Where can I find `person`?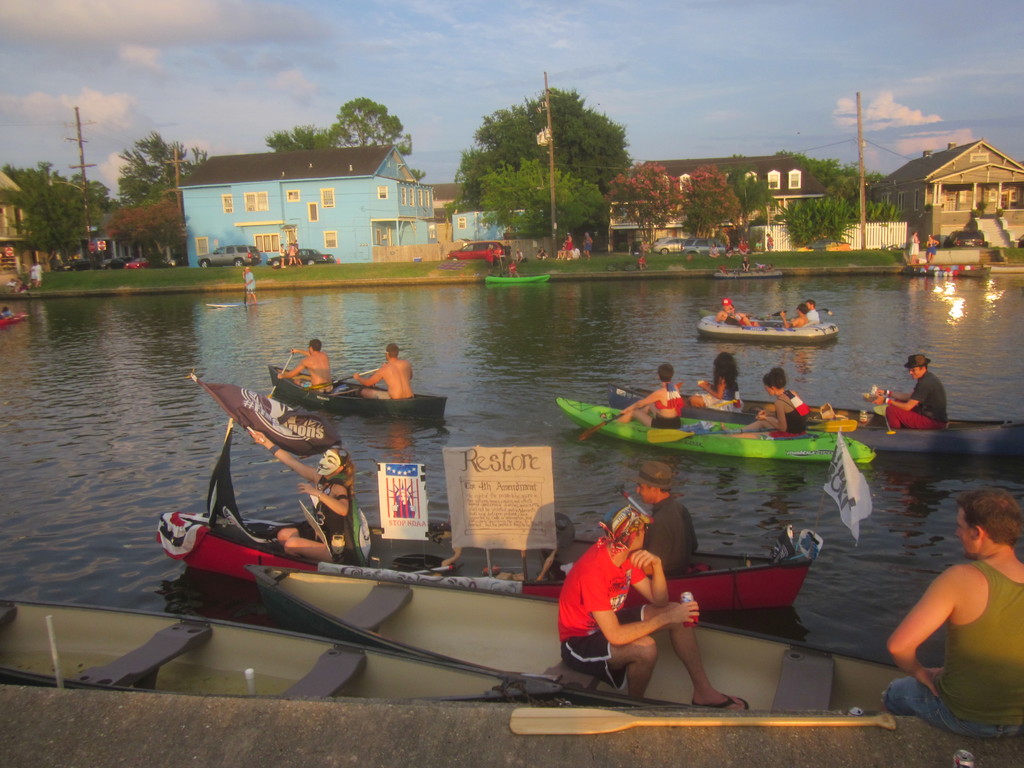
You can find it at [x1=516, y1=249, x2=524, y2=263].
